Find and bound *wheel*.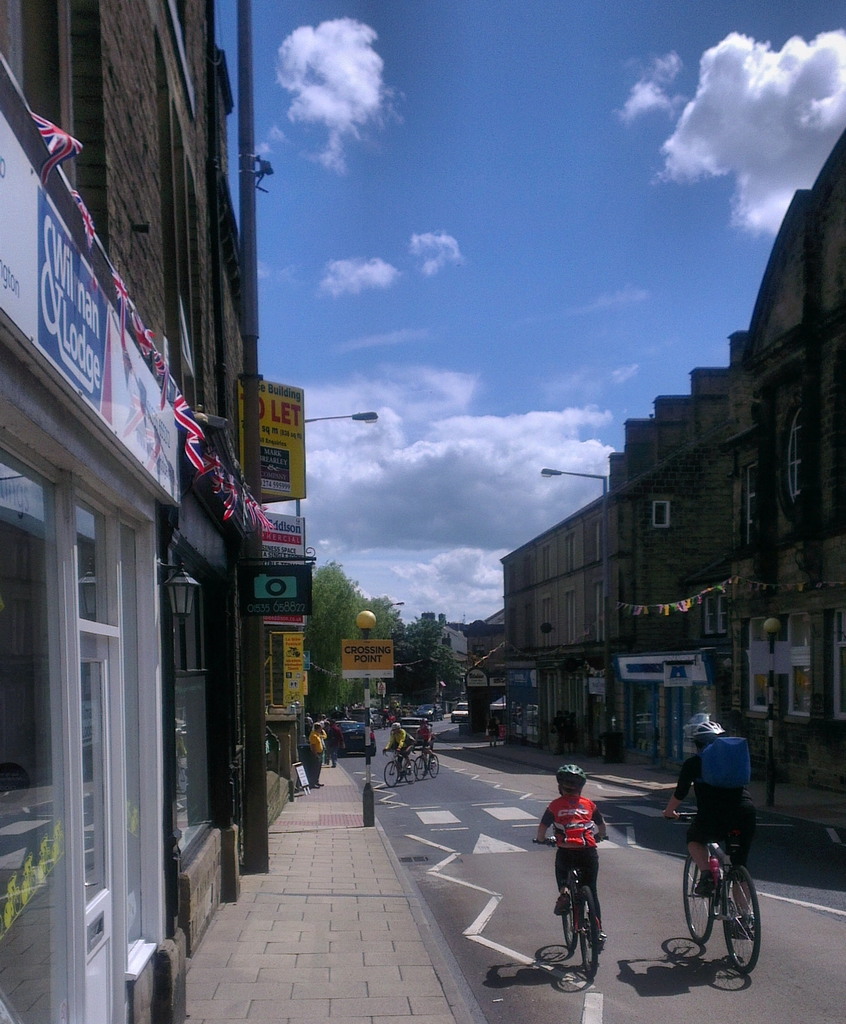
Bound: pyautogui.locateOnScreen(559, 904, 578, 951).
